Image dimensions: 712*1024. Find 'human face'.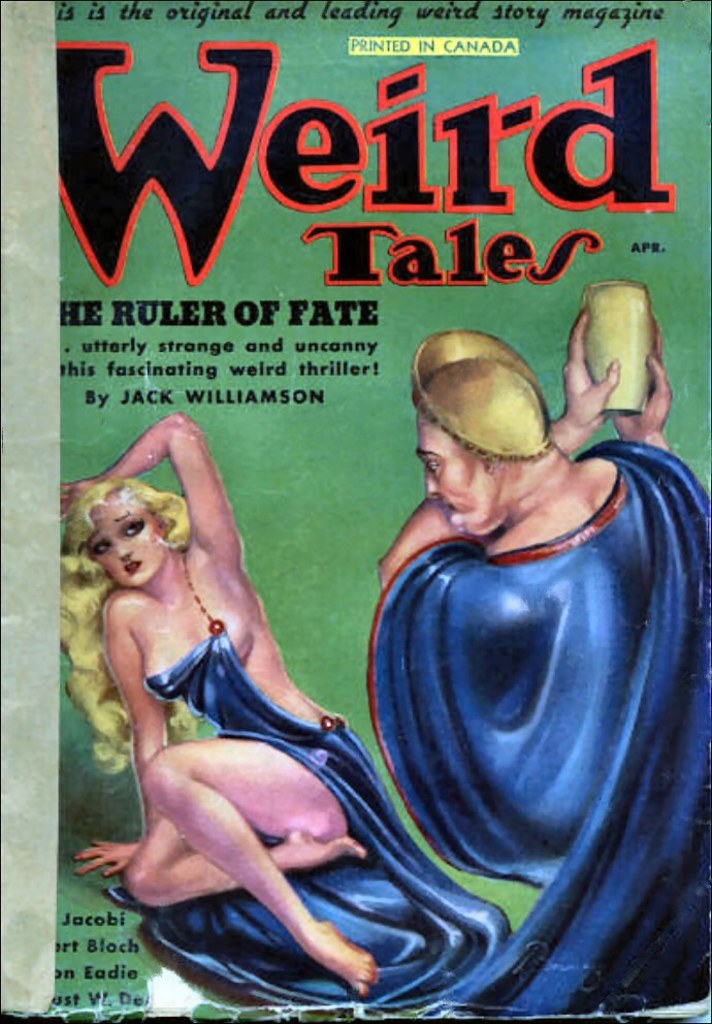
bbox(88, 486, 165, 588).
